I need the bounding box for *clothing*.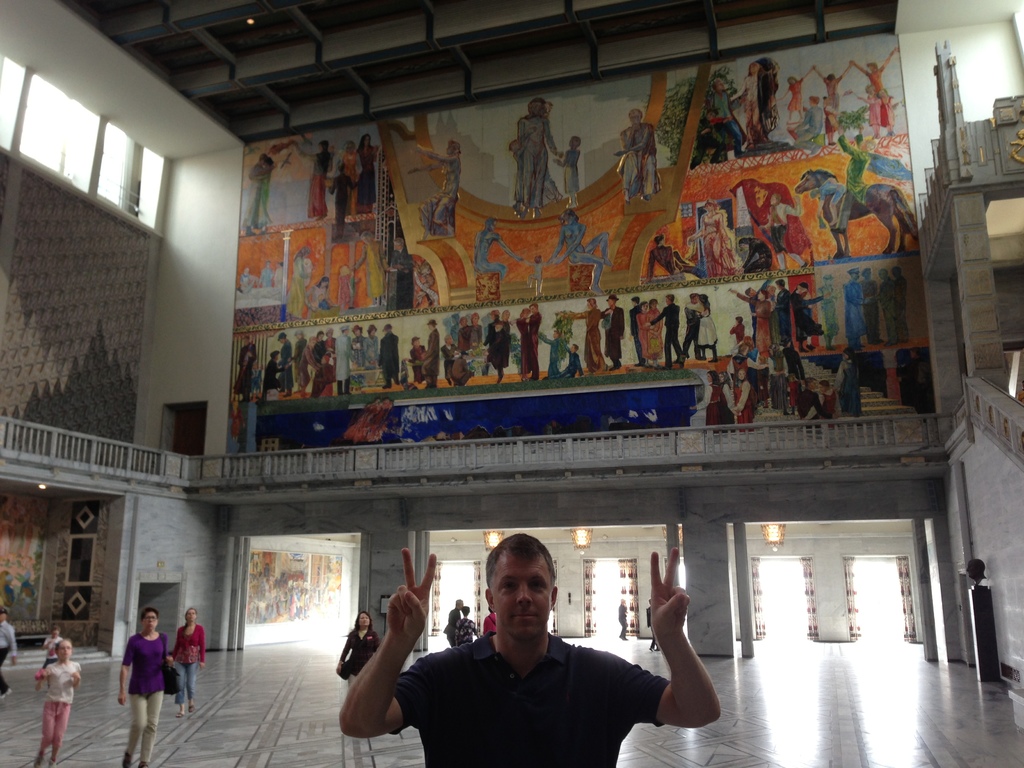
Here it is: [340, 626, 380, 687].
